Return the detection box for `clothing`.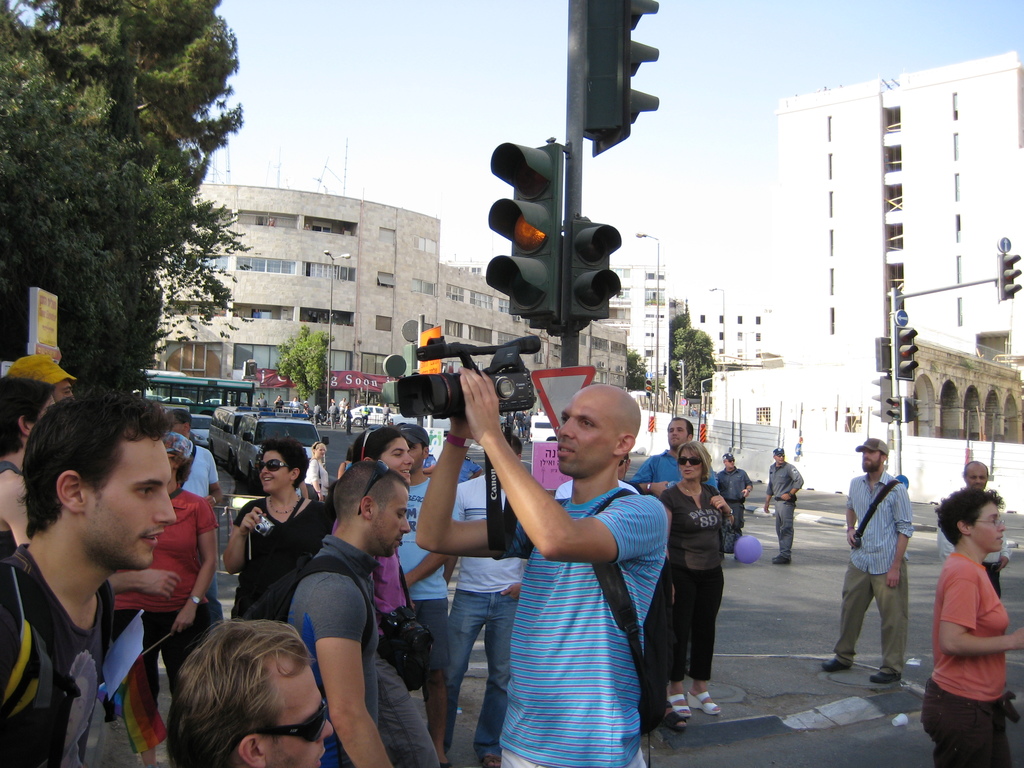
(831,479,908,672).
